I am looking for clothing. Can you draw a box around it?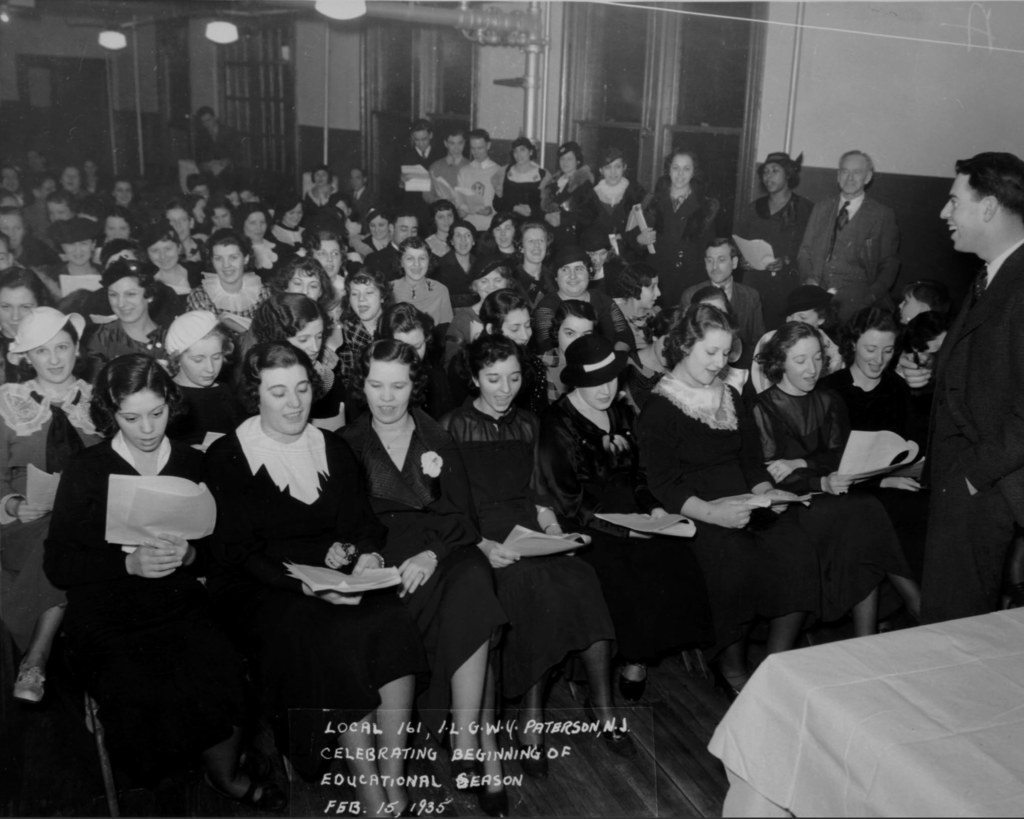
Sure, the bounding box is 441/405/587/749.
